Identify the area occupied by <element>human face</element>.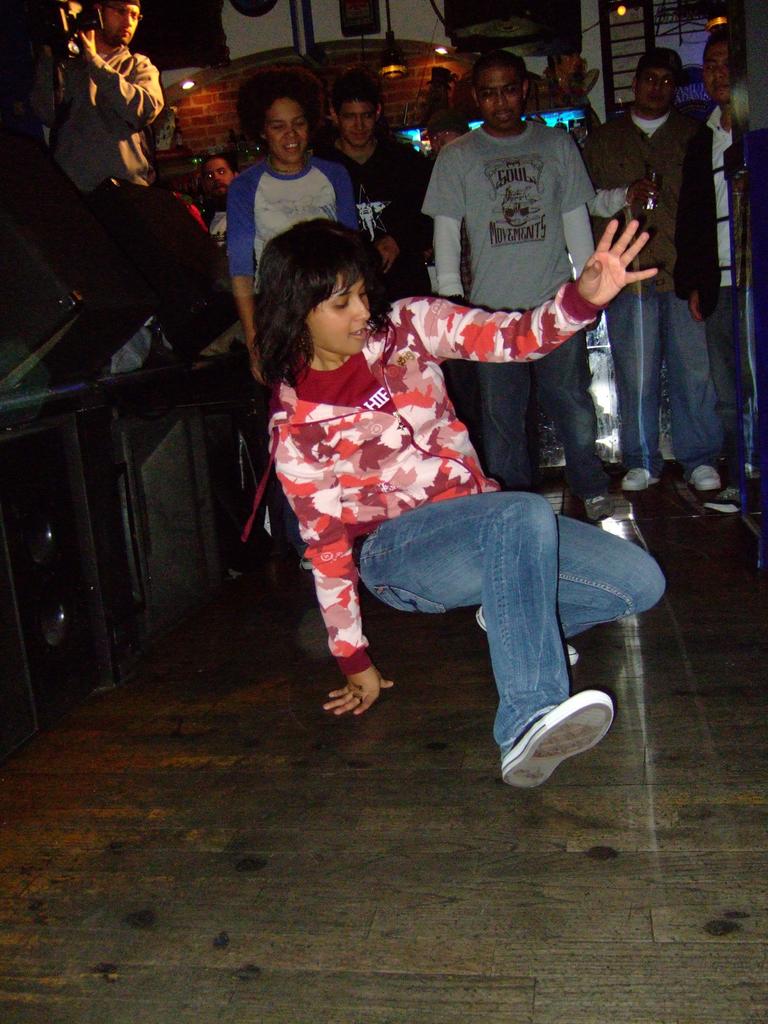
Area: crop(338, 104, 374, 142).
